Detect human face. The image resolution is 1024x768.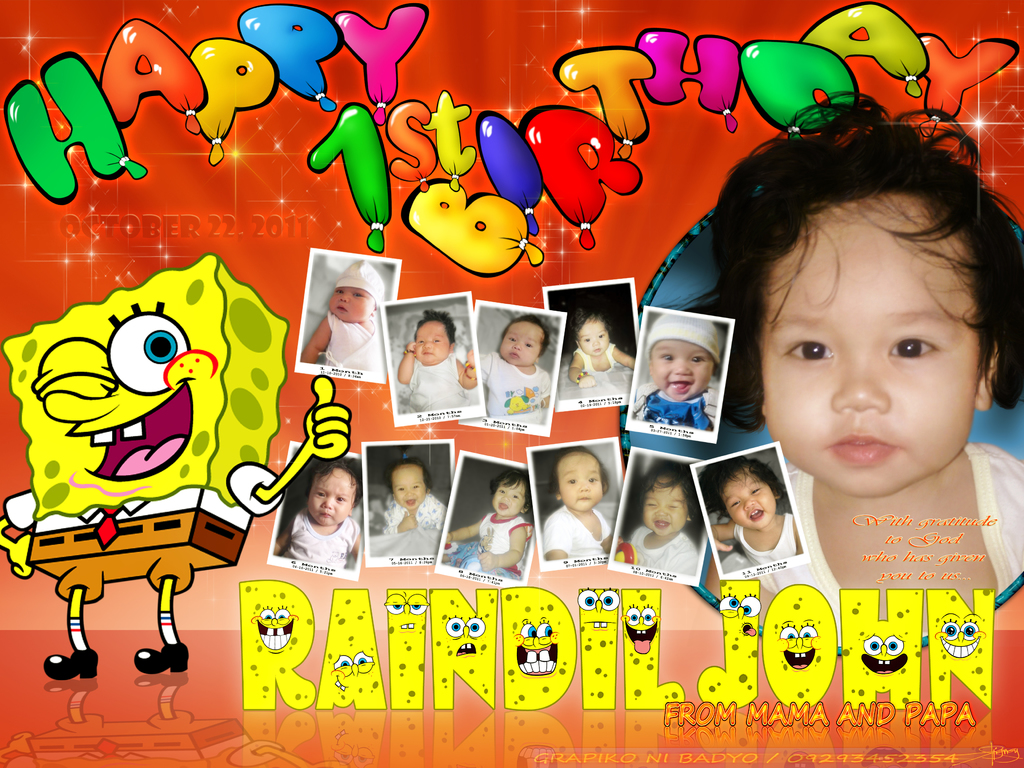
413 320 448 364.
